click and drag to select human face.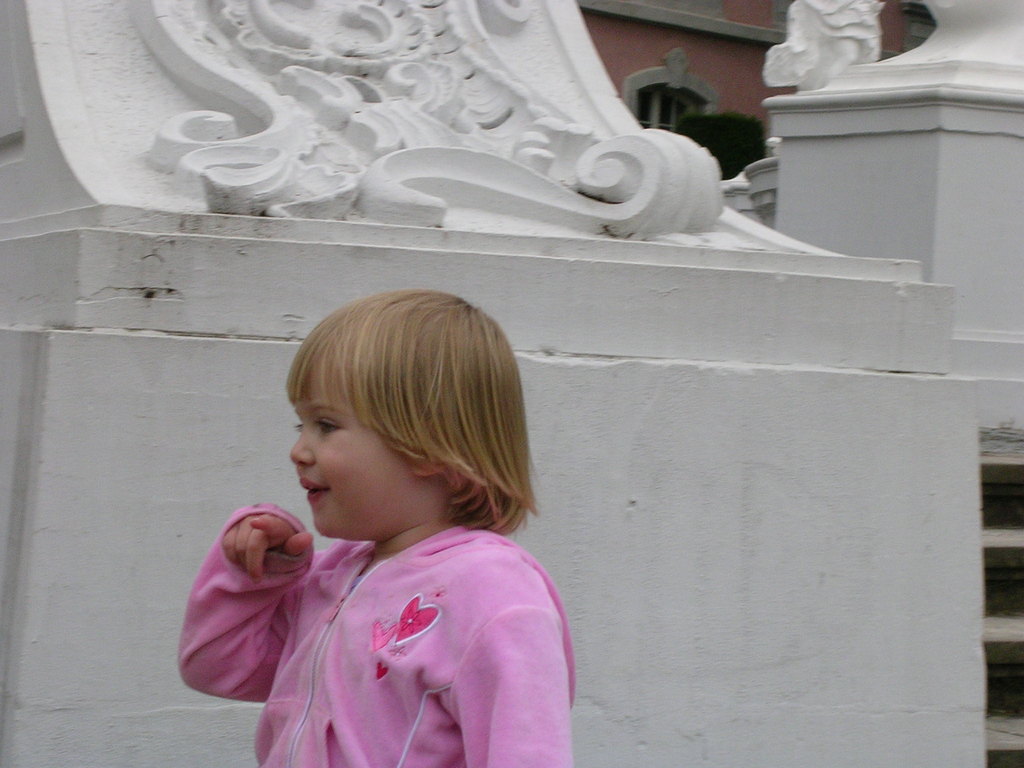
Selection: {"x1": 293, "y1": 352, "x2": 431, "y2": 536}.
